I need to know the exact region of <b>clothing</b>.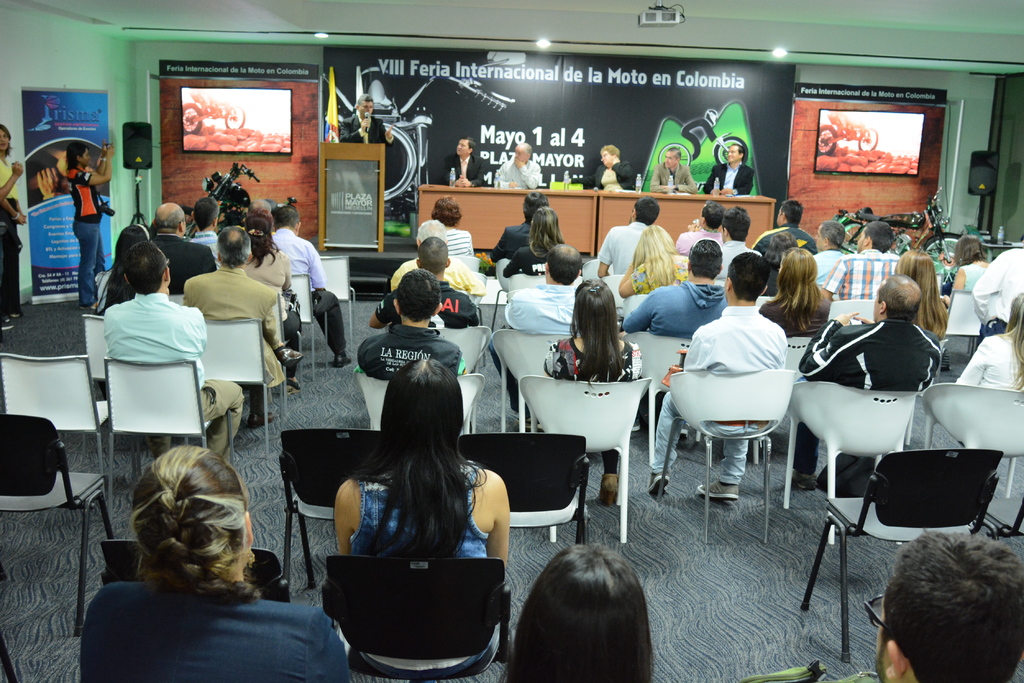
Region: {"x1": 719, "y1": 239, "x2": 762, "y2": 279}.
